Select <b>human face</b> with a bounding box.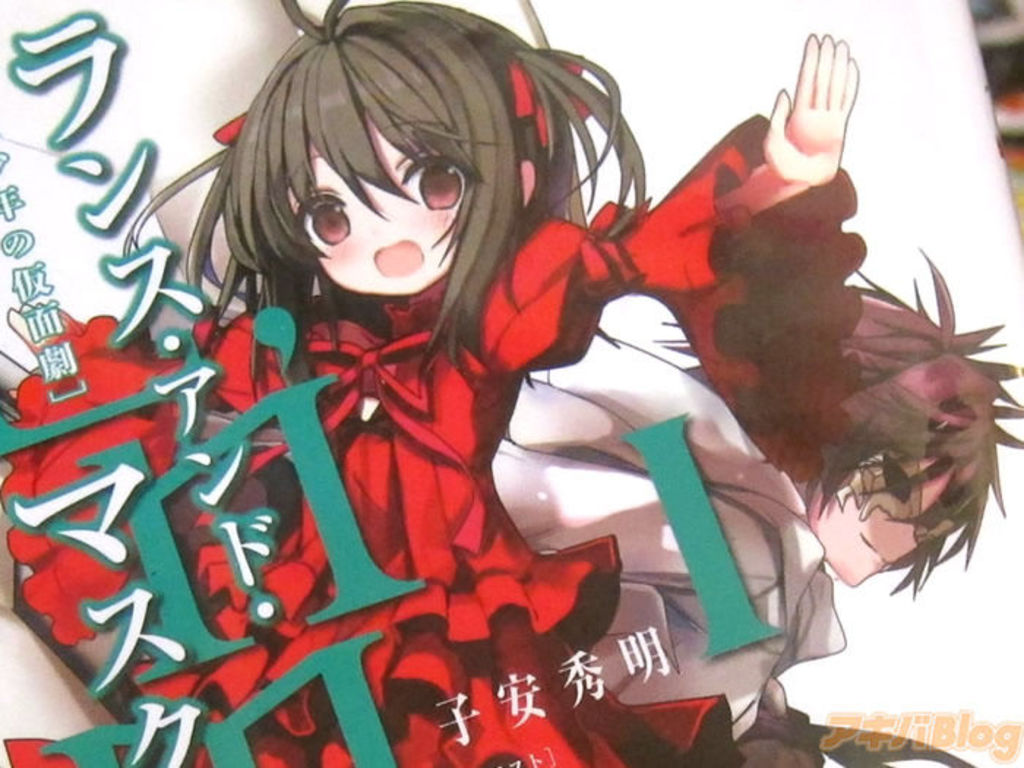
bbox(278, 105, 524, 298).
